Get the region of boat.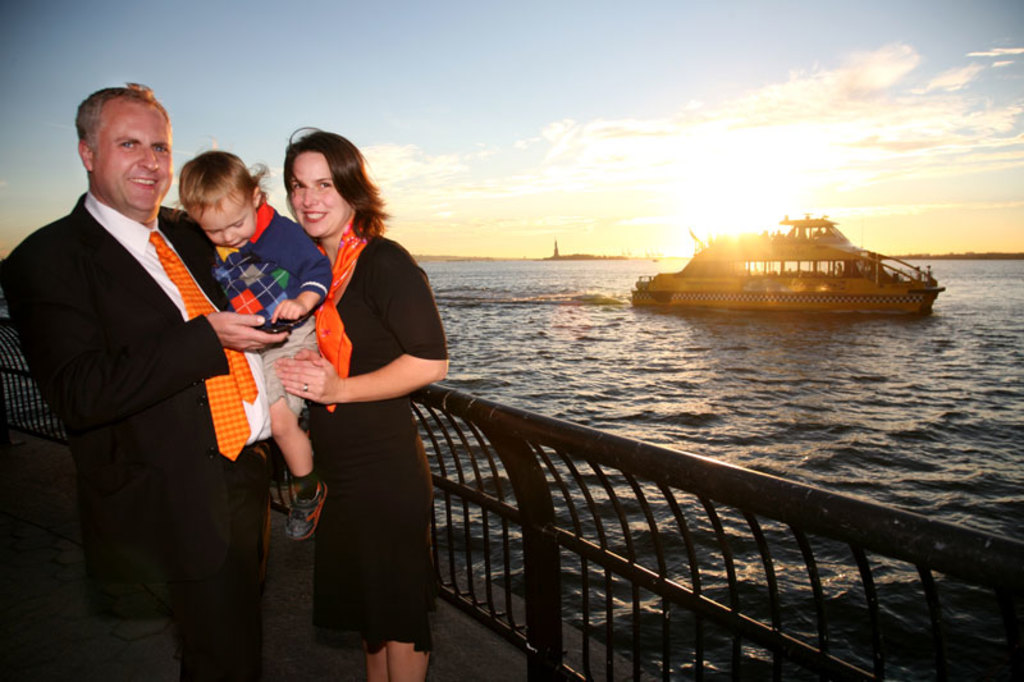
[635,210,954,315].
